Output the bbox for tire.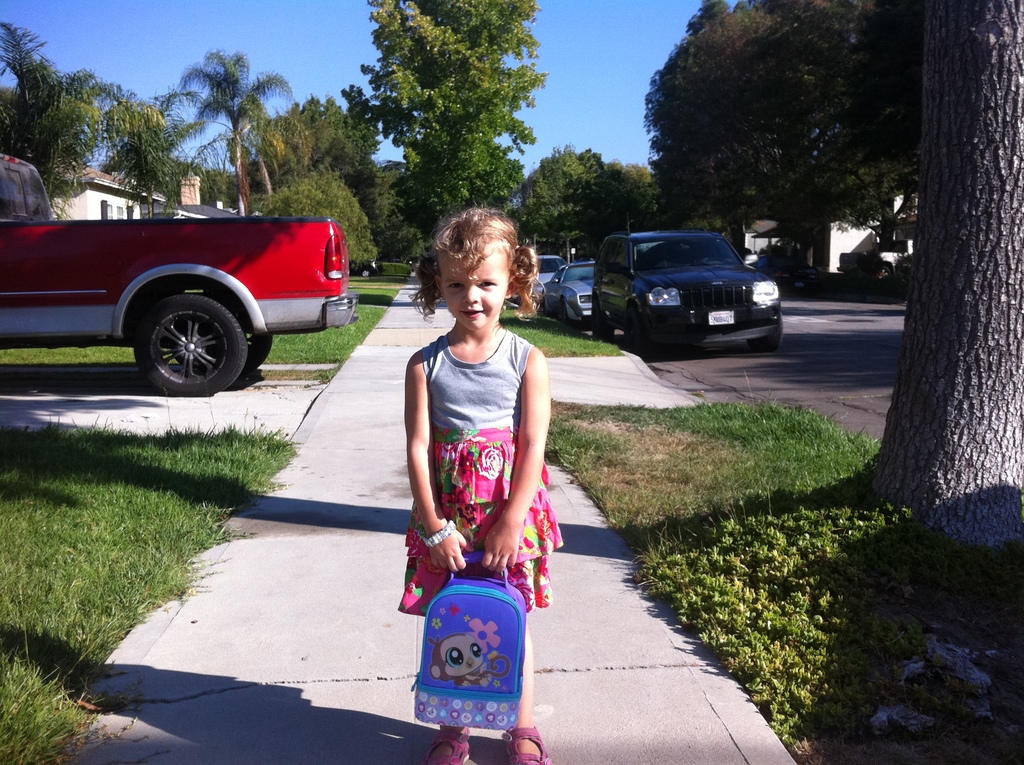
[left=623, top=307, right=652, bottom=355].
